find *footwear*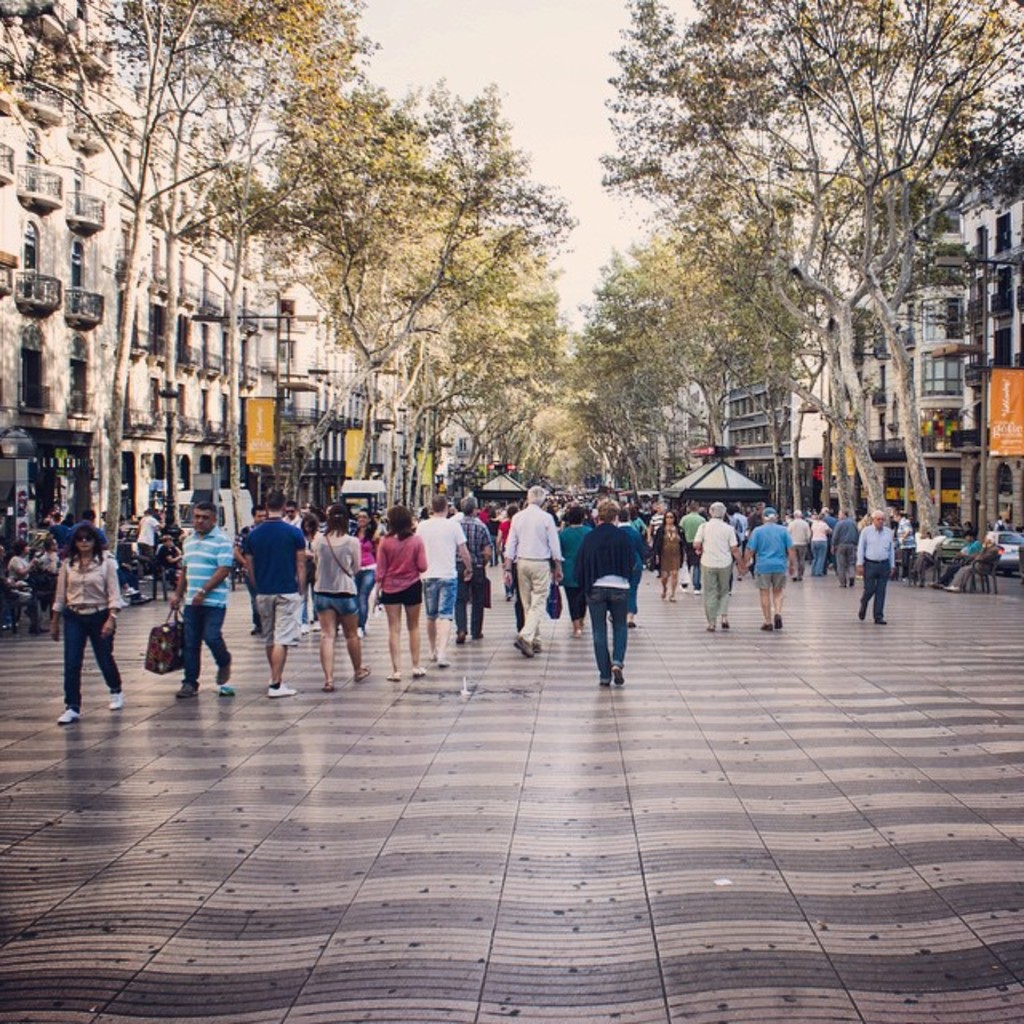
(848, 578, 859, 584)
